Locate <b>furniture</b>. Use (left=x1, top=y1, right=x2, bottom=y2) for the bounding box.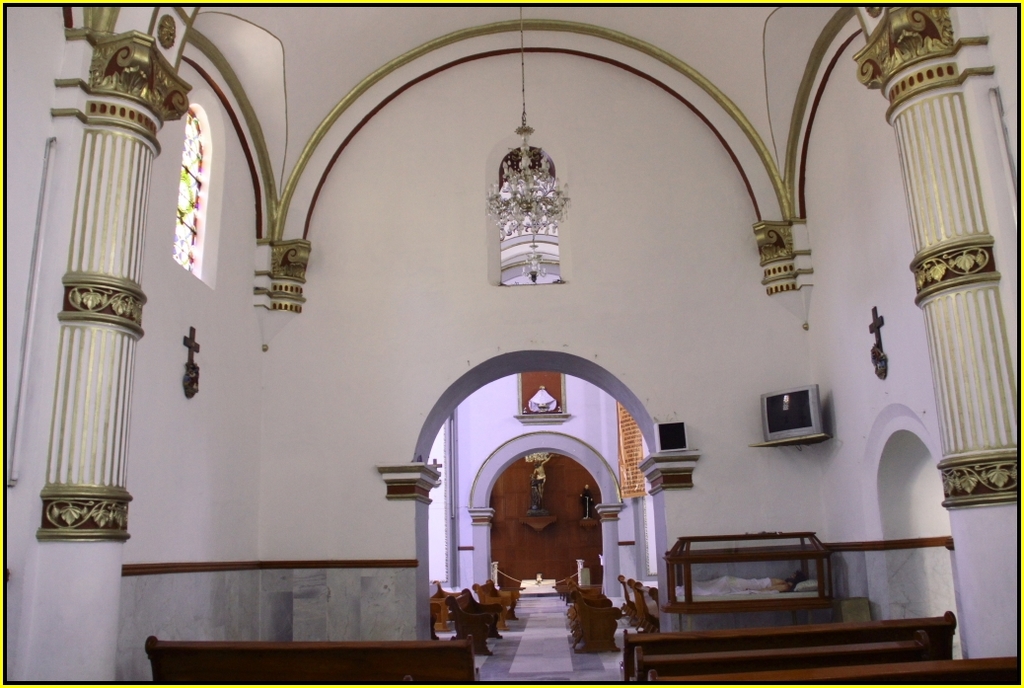
(left=655, top=656, right=1022, bottom=687).
